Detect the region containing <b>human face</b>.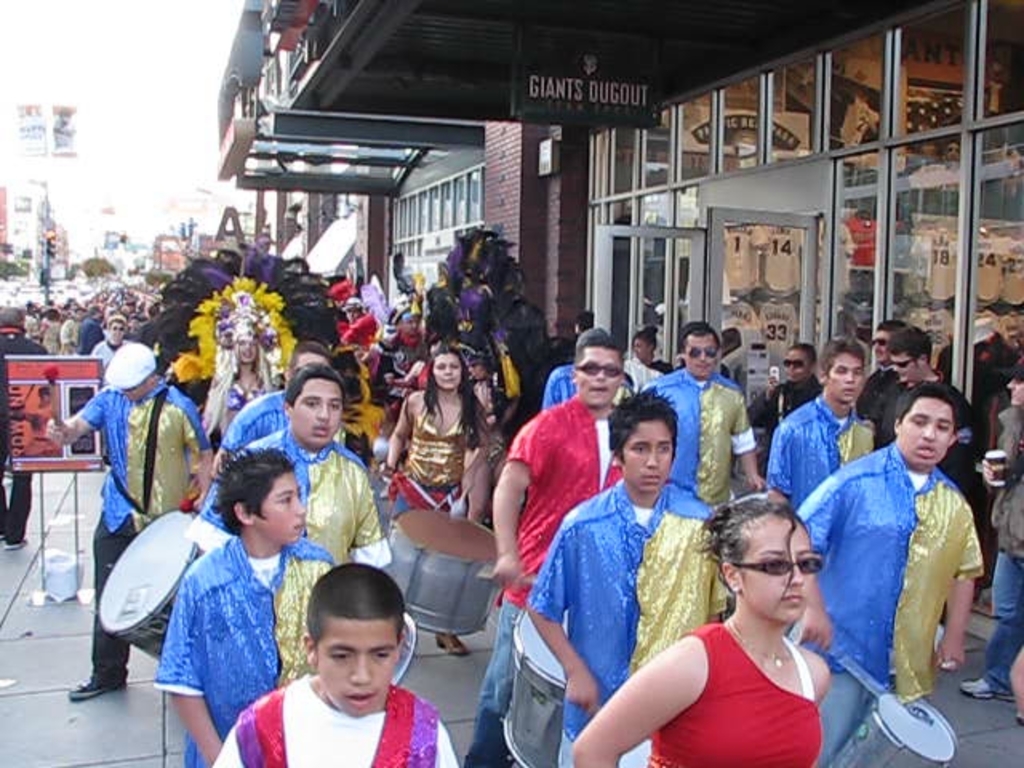
901:398:955:462.
